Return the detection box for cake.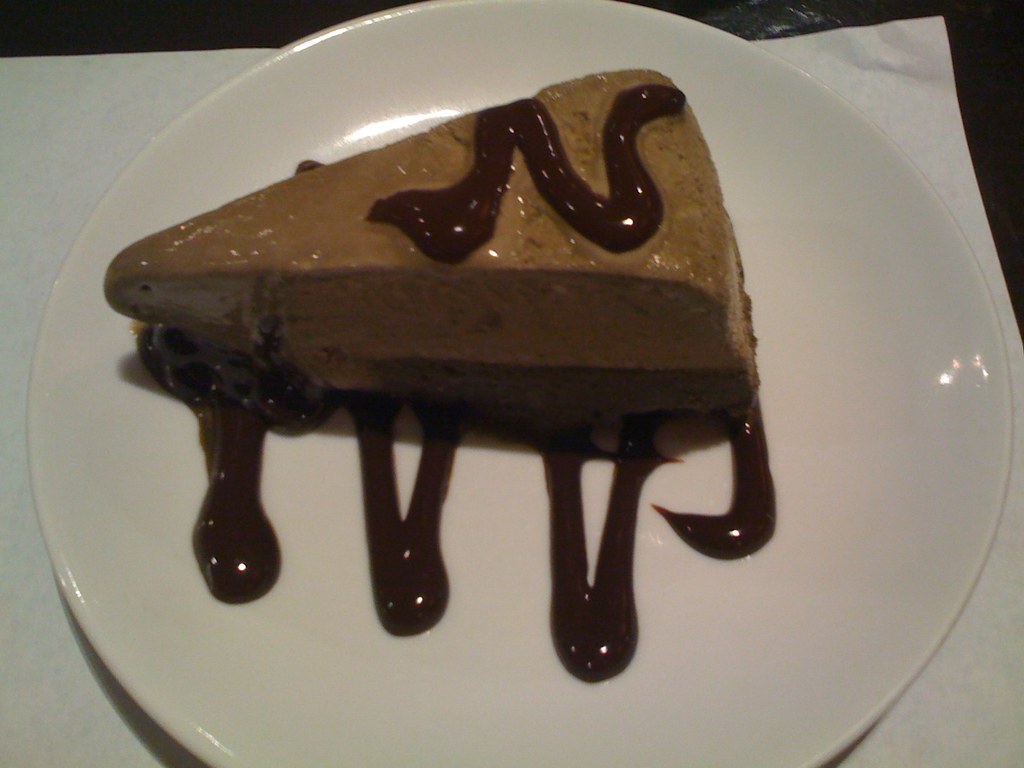
{"x1": 102, "y1": 67, "x2": 772, "y2": 431}.
